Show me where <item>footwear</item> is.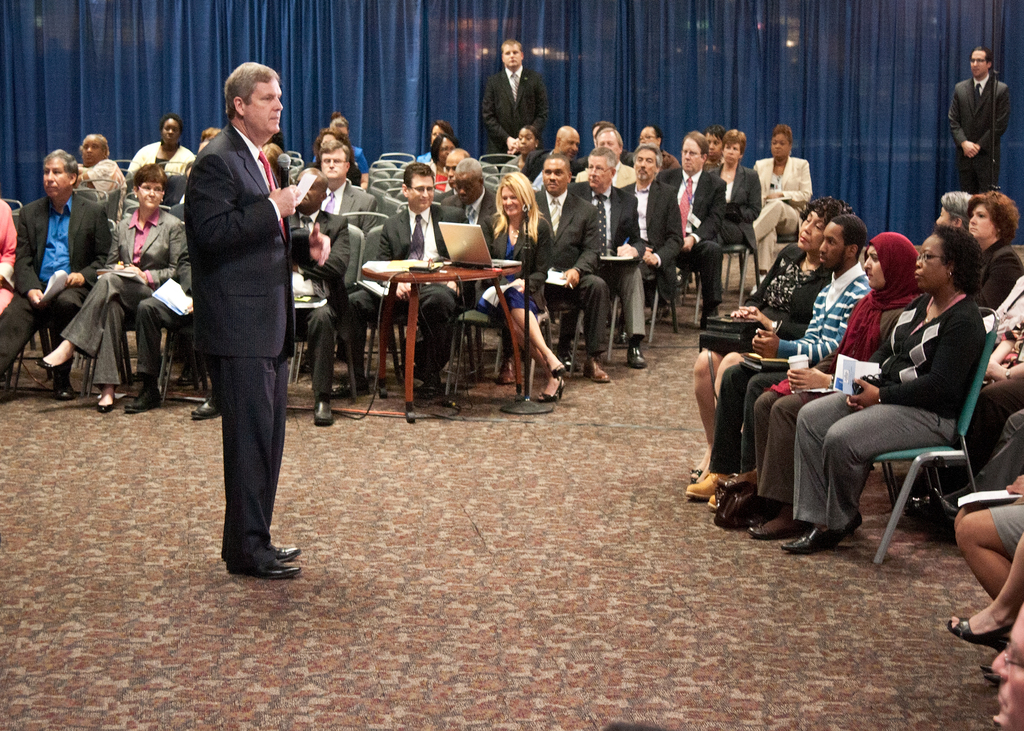
<item>footwear</item> is at bbox(33, 340, 77, 370).
